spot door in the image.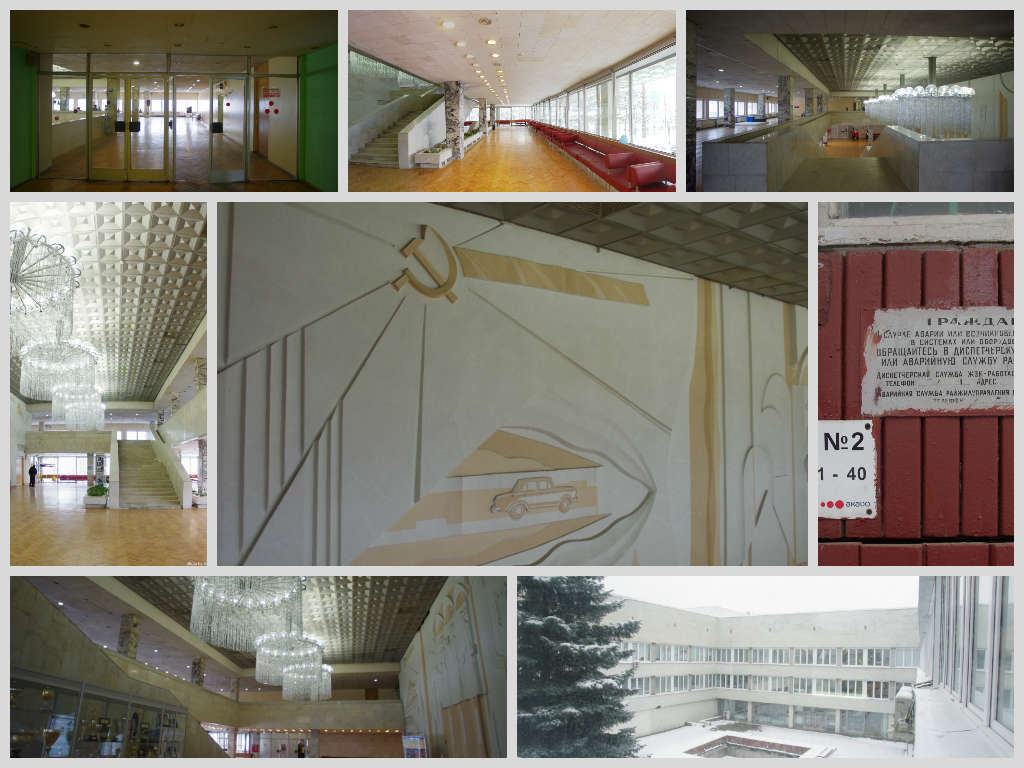
door found at [x1=90, y1=74, x2=169, y2=185].
